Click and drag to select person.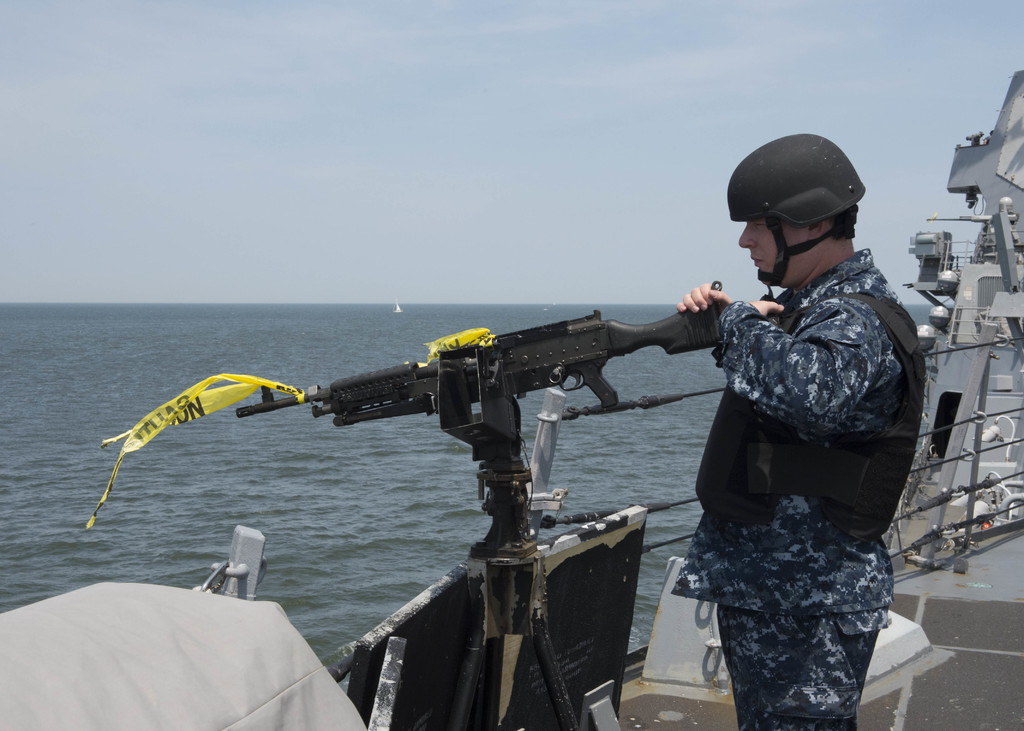
Selection: 677, 140, 929, 730.
